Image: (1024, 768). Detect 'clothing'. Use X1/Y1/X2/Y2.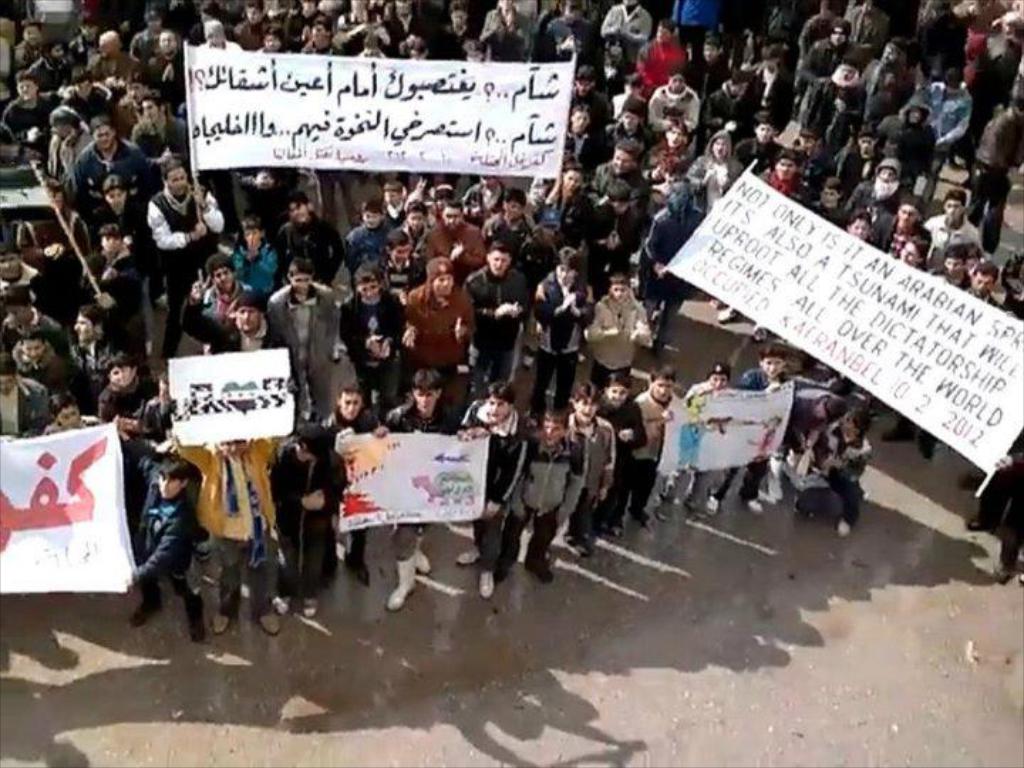
144/179/225/348.
